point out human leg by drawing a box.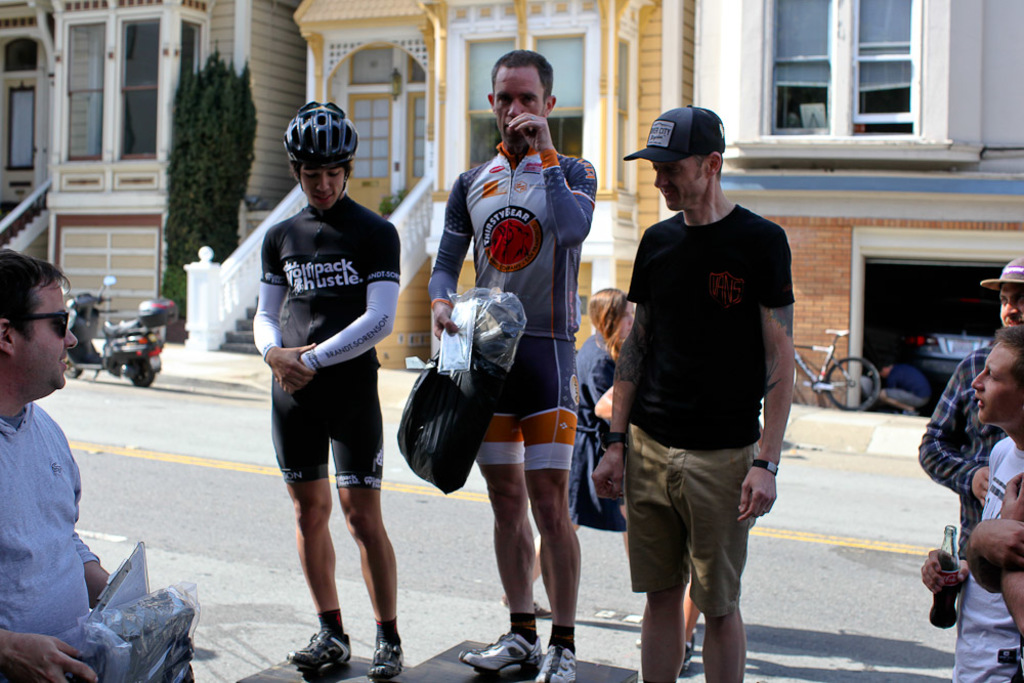
<region>657, 157, 705, 214</region>.
